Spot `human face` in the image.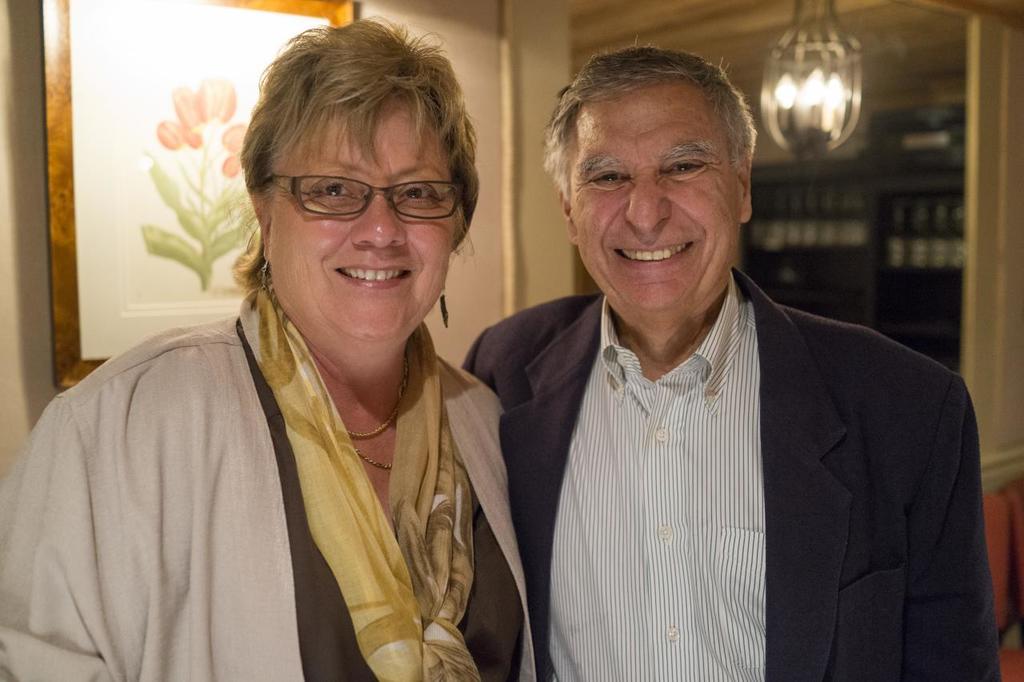
`human face` found at 572:87:745:313.
